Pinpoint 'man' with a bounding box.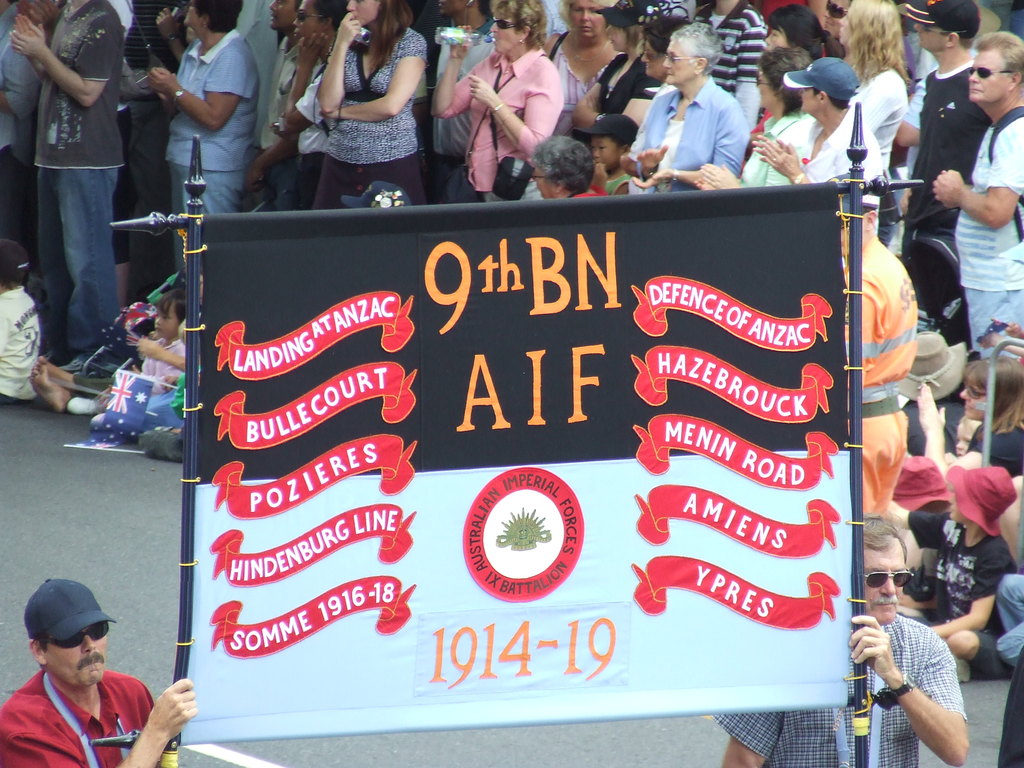
12/0/138/378.
